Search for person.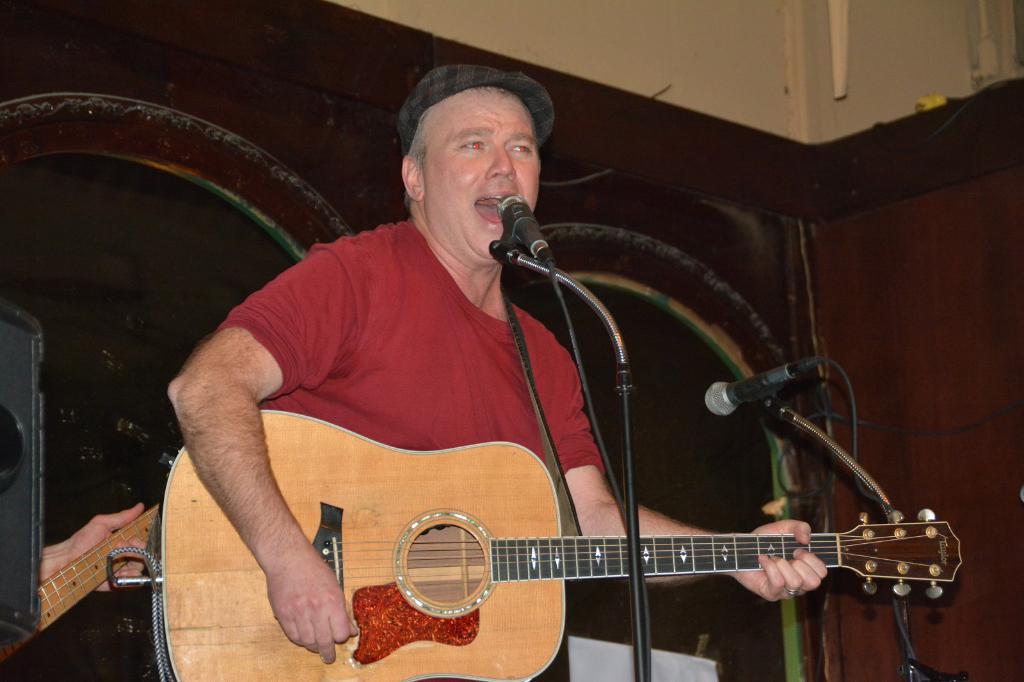
Found at bbox=[197, 104, 894, 681].
